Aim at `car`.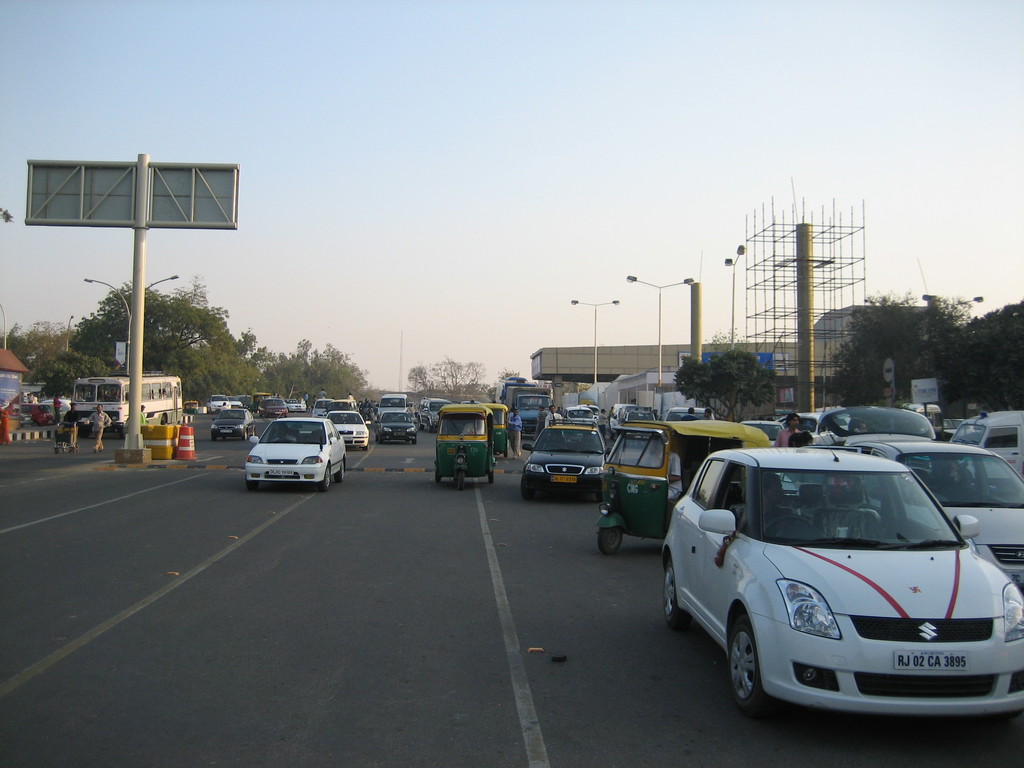
Aimed at l=207, t=394, r=226, b=413.
